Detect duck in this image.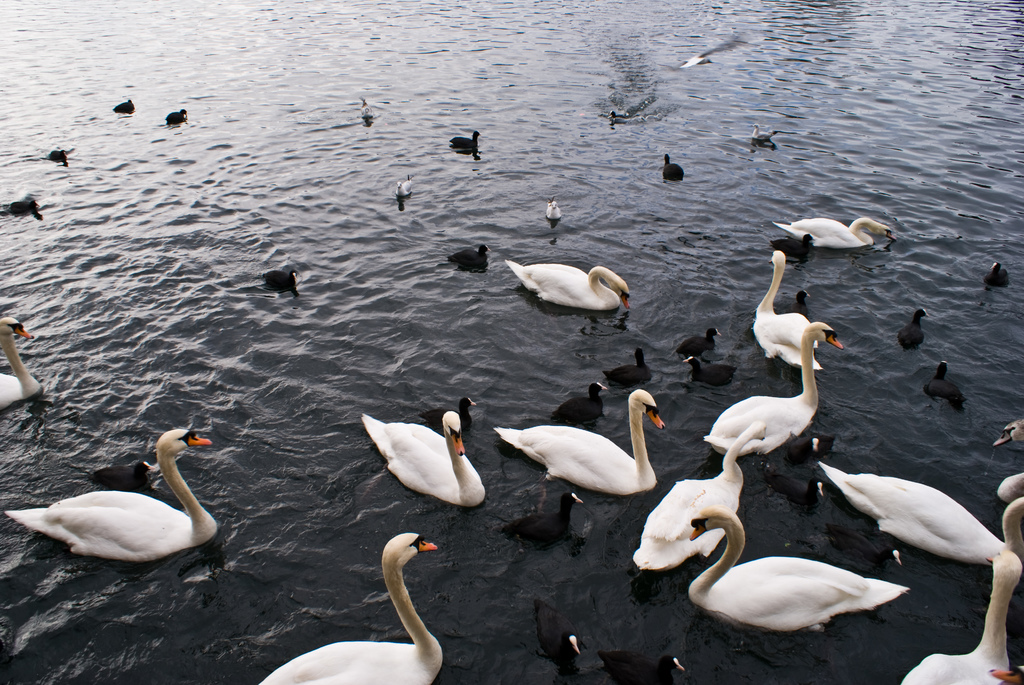
Detection: bbox=[987, 253, 1008, 288].
